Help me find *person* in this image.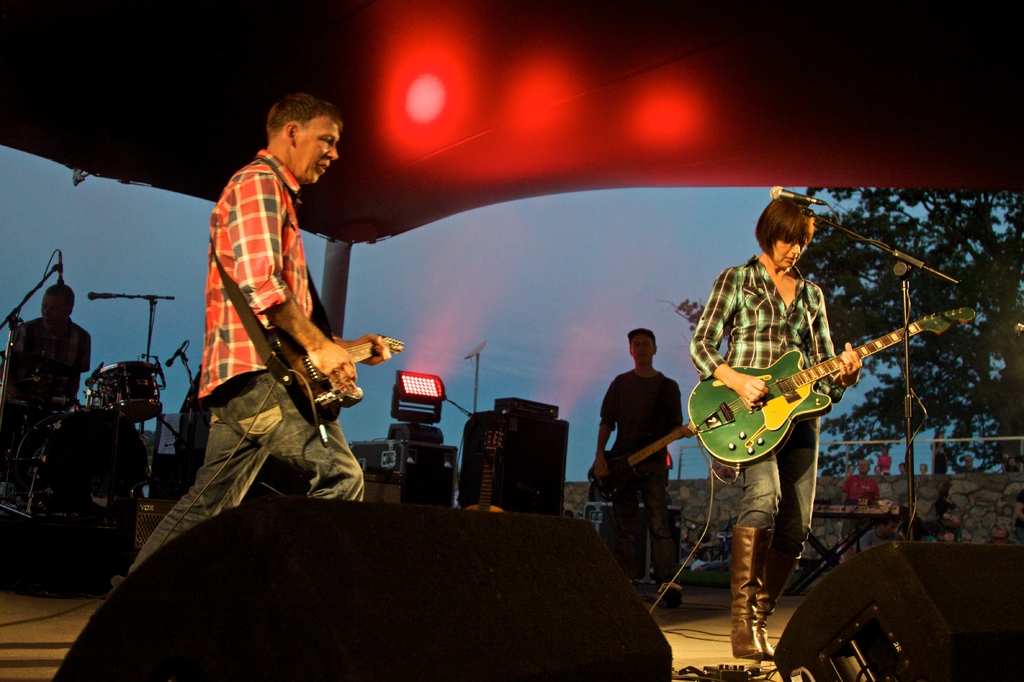
Found it: 689/191/861/661.
